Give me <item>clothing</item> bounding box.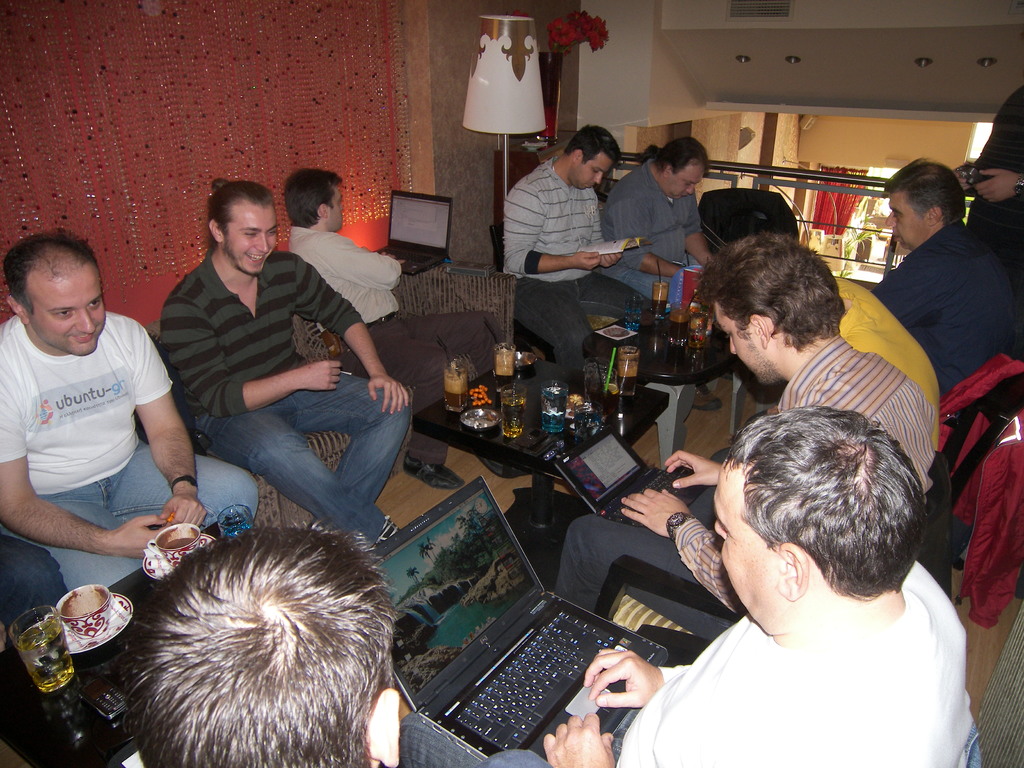
{"x1": 557, "y1": 333, "x2": 944, "y2": 614}.
